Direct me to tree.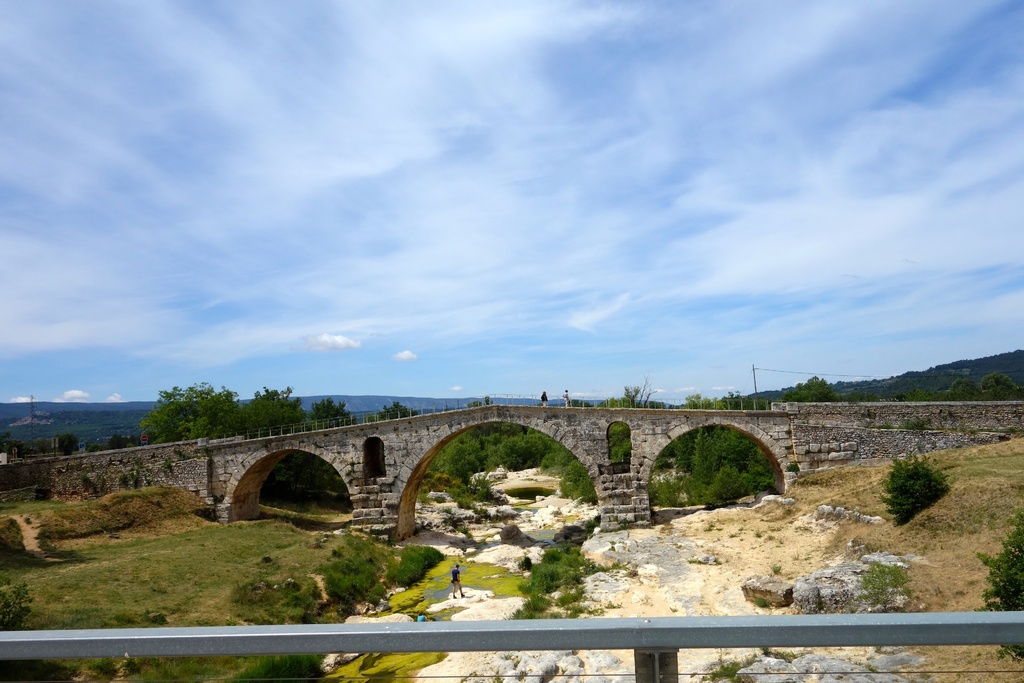
Direction: BBox(303, 395, 356, 434).
